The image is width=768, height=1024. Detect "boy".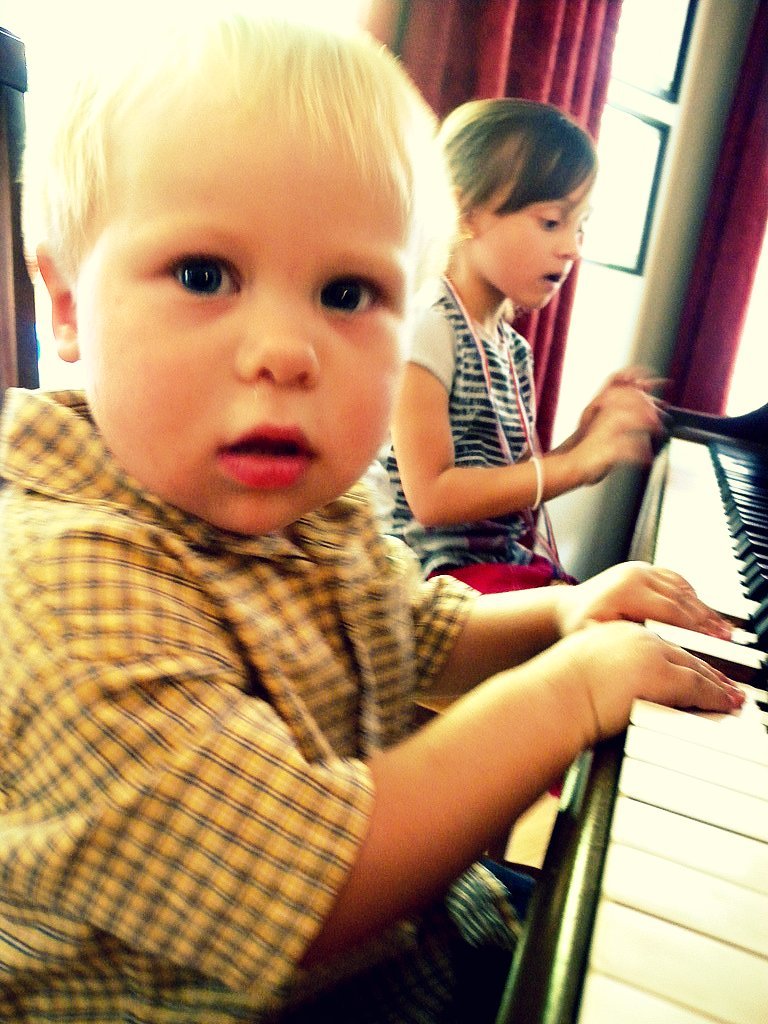
Detection: pyautogui.locateOnScreen(0, 4, 747, 1023).
